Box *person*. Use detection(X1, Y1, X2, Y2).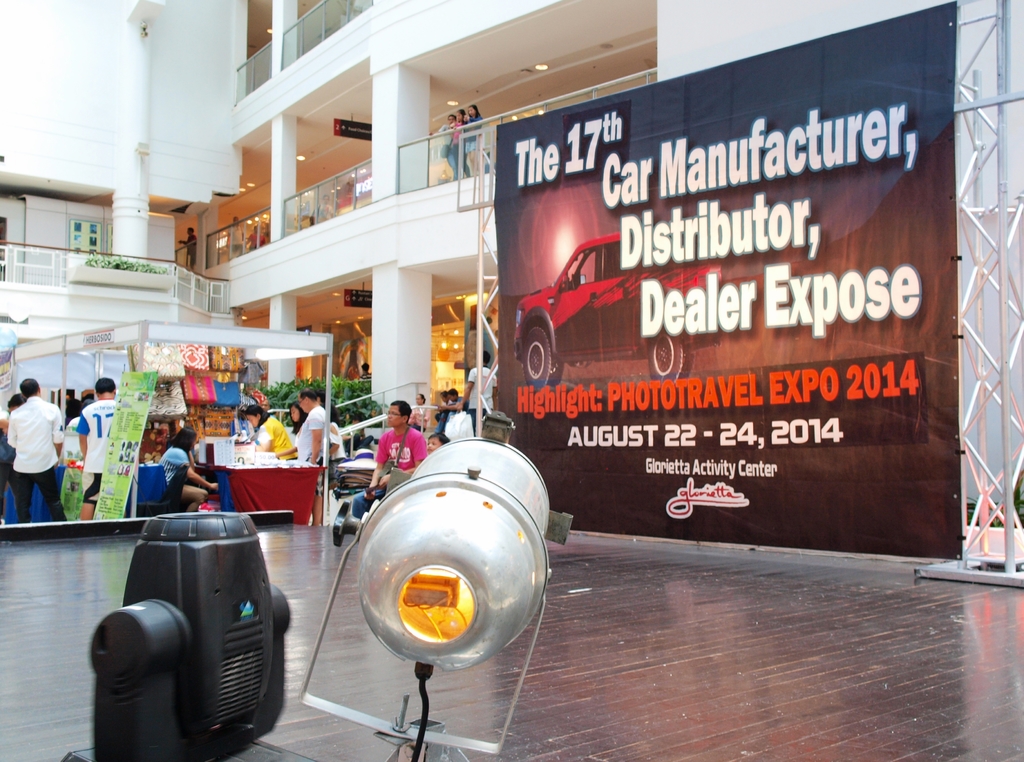
detection(347, 395, 424, 519).
